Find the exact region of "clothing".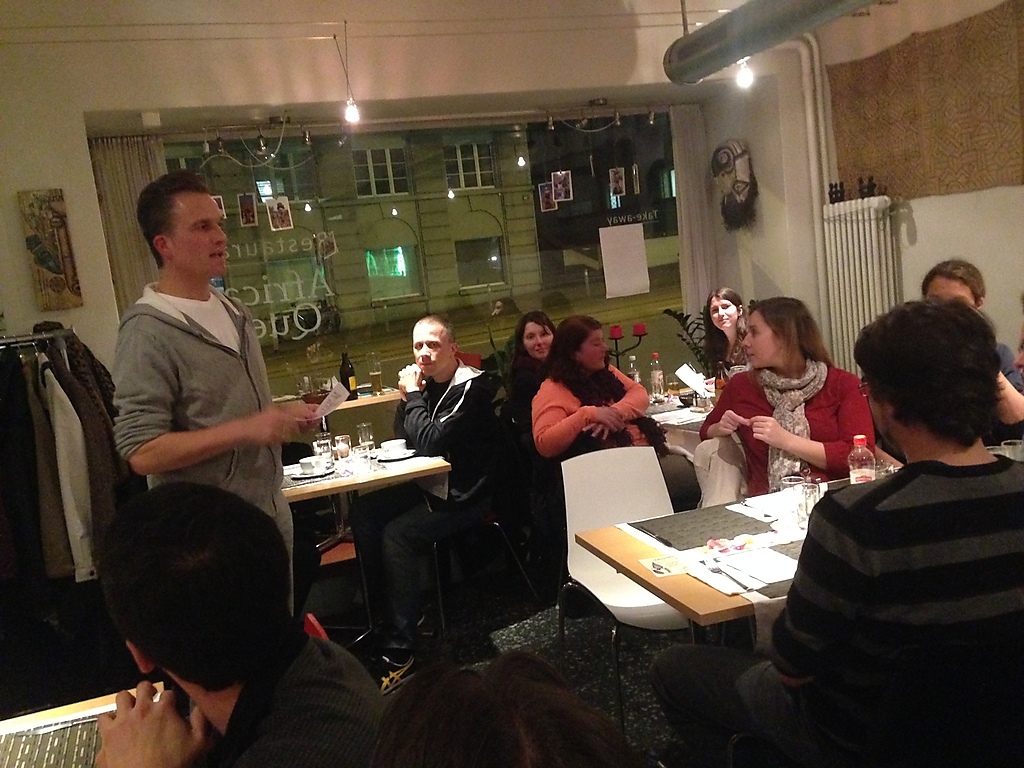
Exact region: [203,612,392,767].
